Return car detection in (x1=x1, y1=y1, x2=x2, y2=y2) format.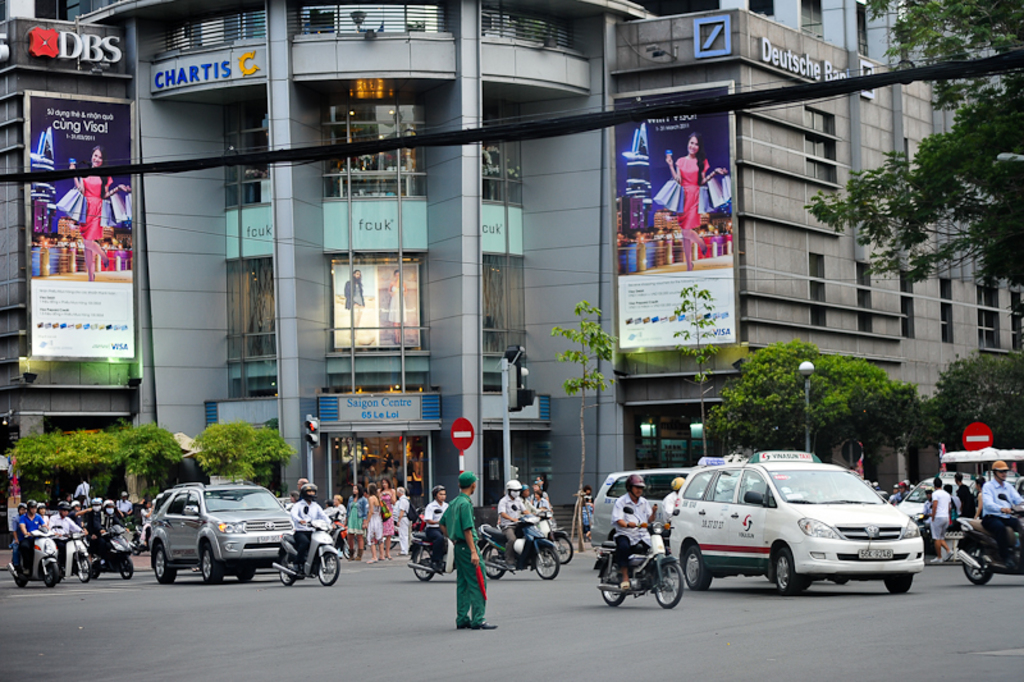
(x1=122, y1=480, x2=338, y2=587).
